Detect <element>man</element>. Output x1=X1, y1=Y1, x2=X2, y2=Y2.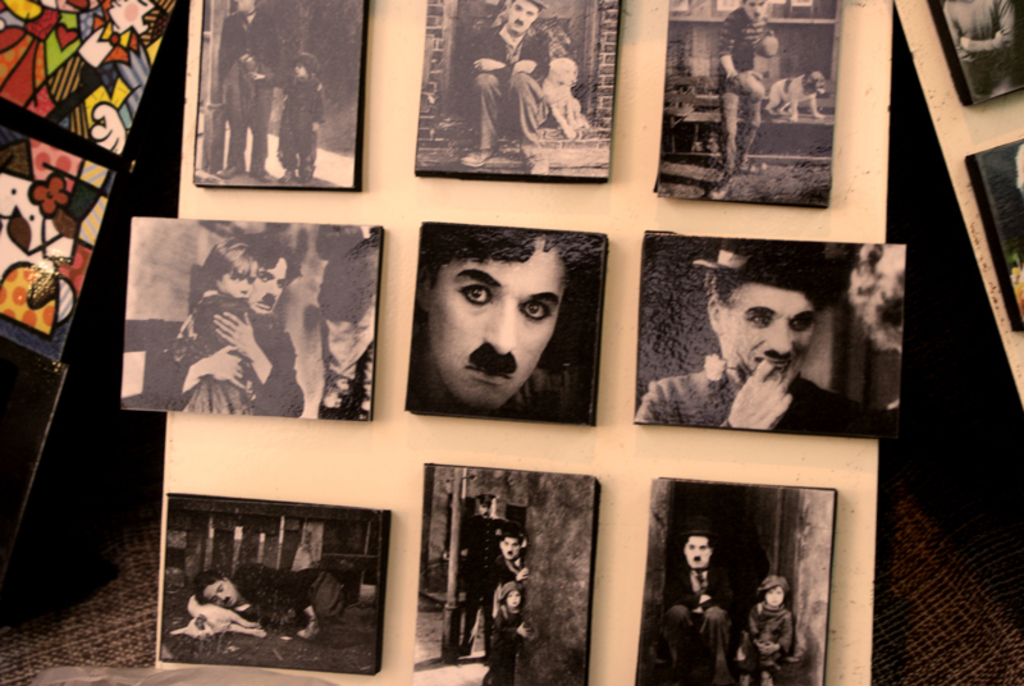
x1=160, y1=229, x2=306, y2=419.
